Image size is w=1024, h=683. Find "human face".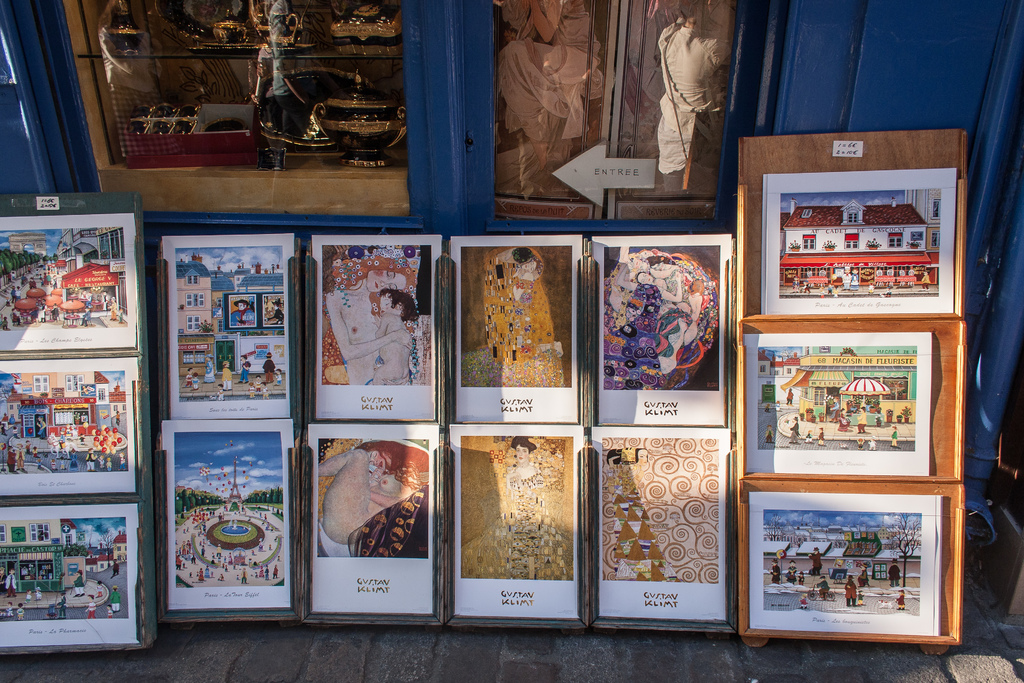
(365, 270, 406, 294).
